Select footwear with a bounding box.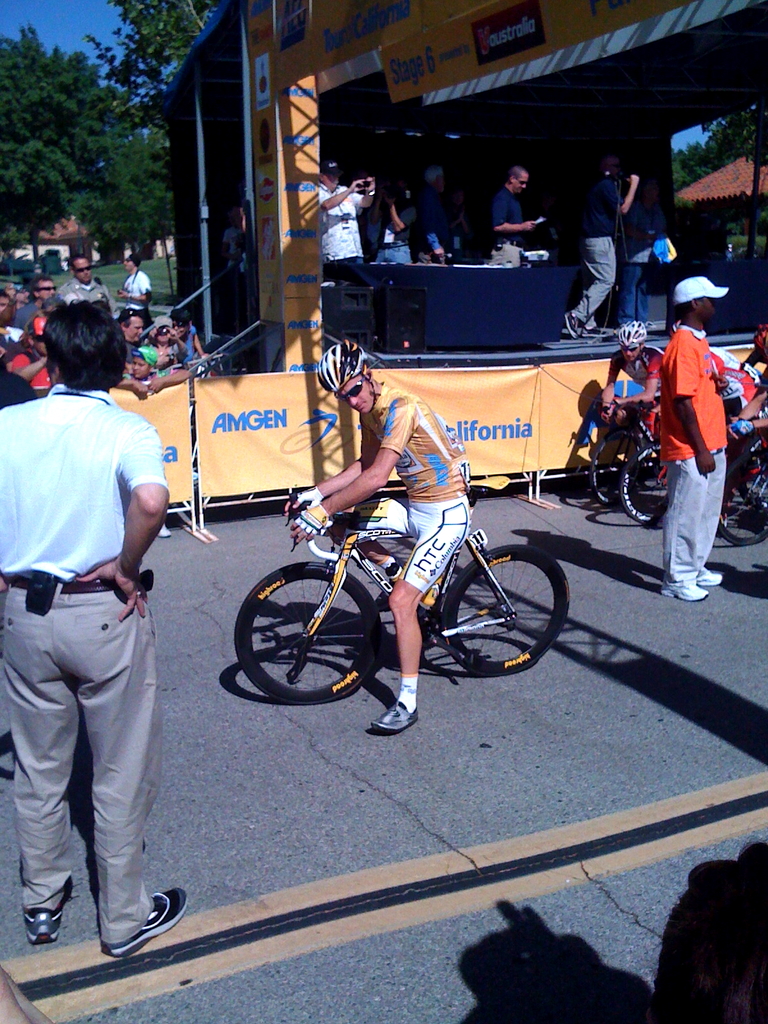
x1=693 y1=564 x2=723 y2=585.
